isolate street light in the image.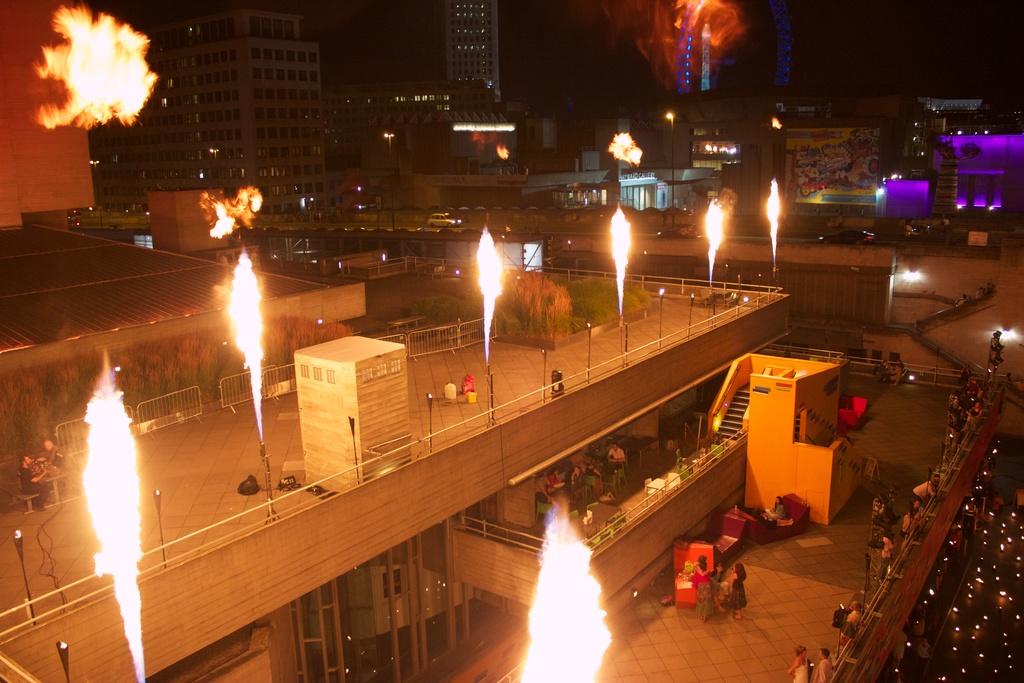
Isolated region: (x1=895, y1=249, x2=920, y2=282).
